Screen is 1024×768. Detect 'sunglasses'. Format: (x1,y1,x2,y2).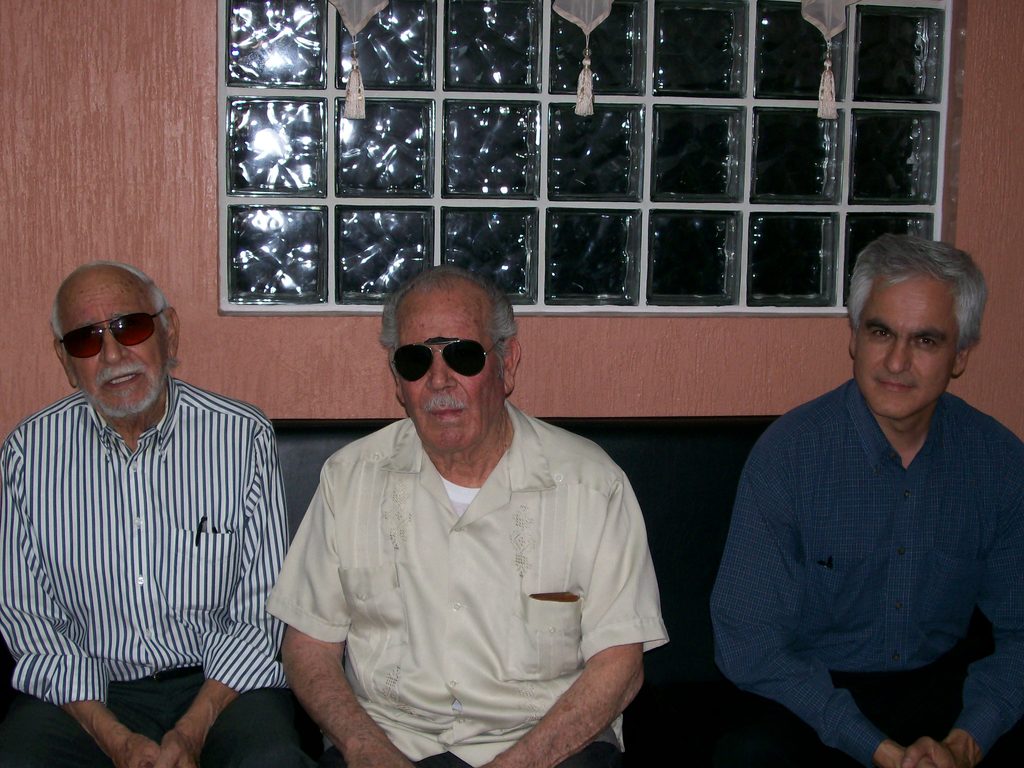
(58,311,161,357).
